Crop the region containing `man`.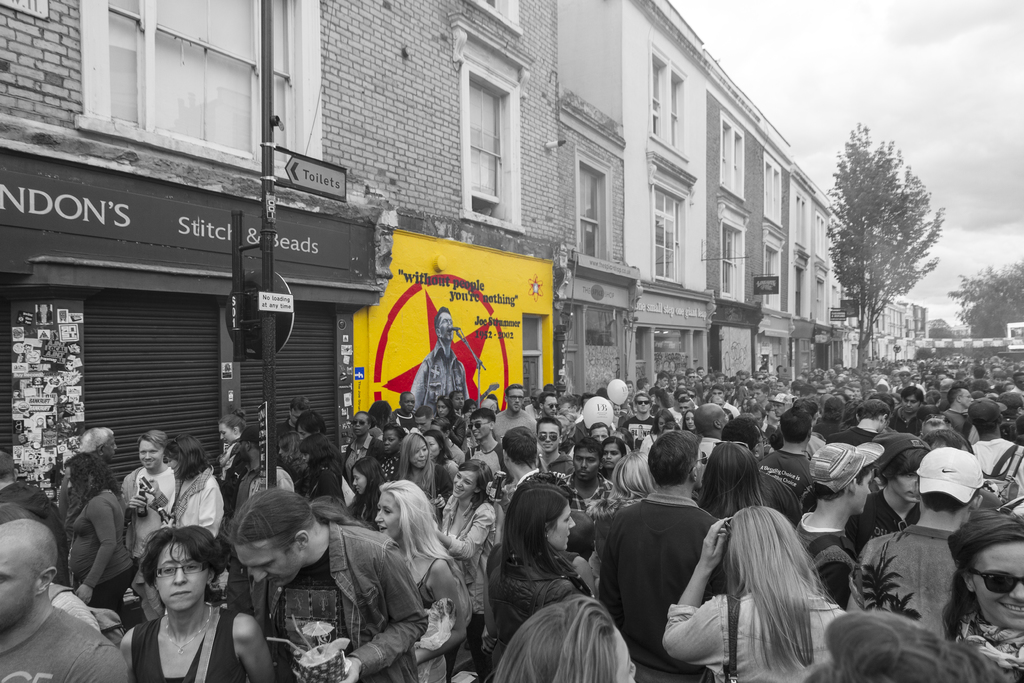
Crop region: <box>536,415,577,477</box>.
